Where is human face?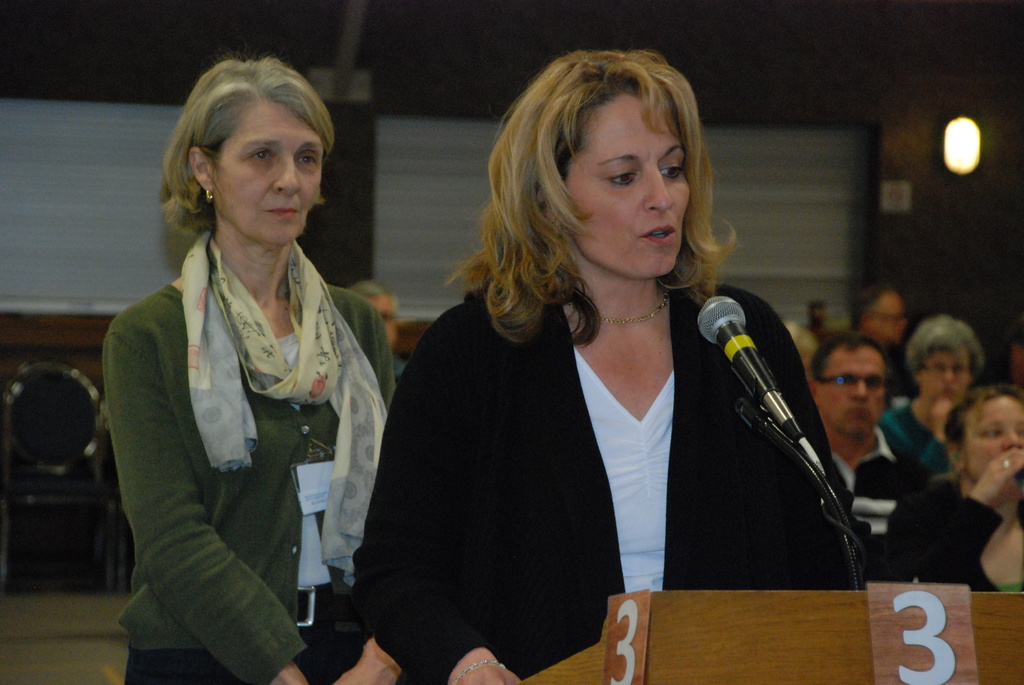
{"x1": 211, "y1": 93, "x2": 324, "y2": 246}.
